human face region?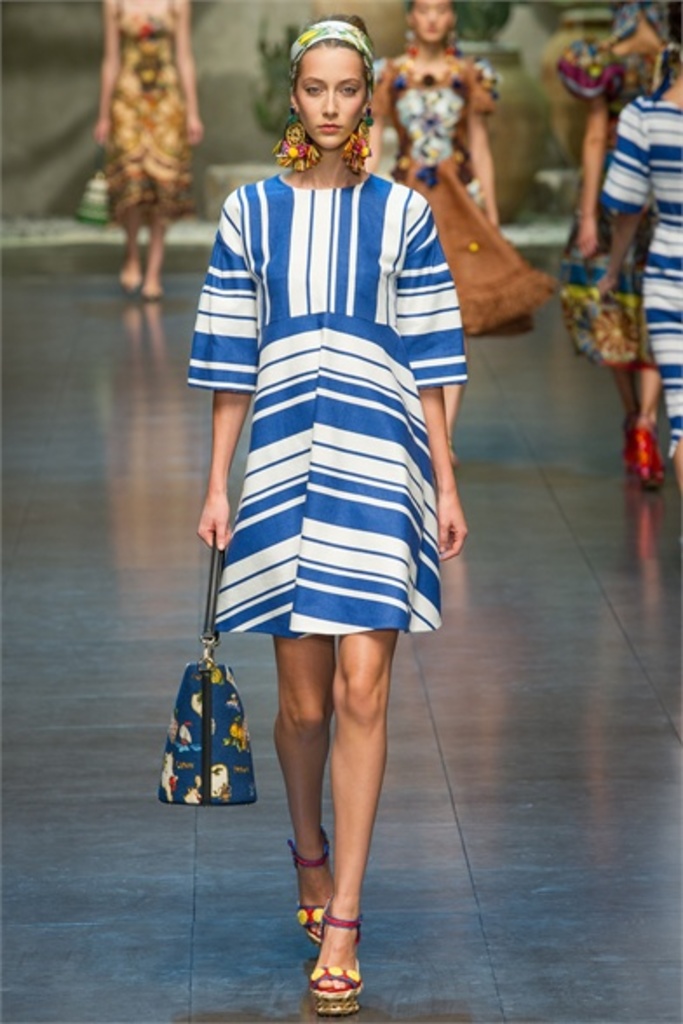
(413,0,451,45)
